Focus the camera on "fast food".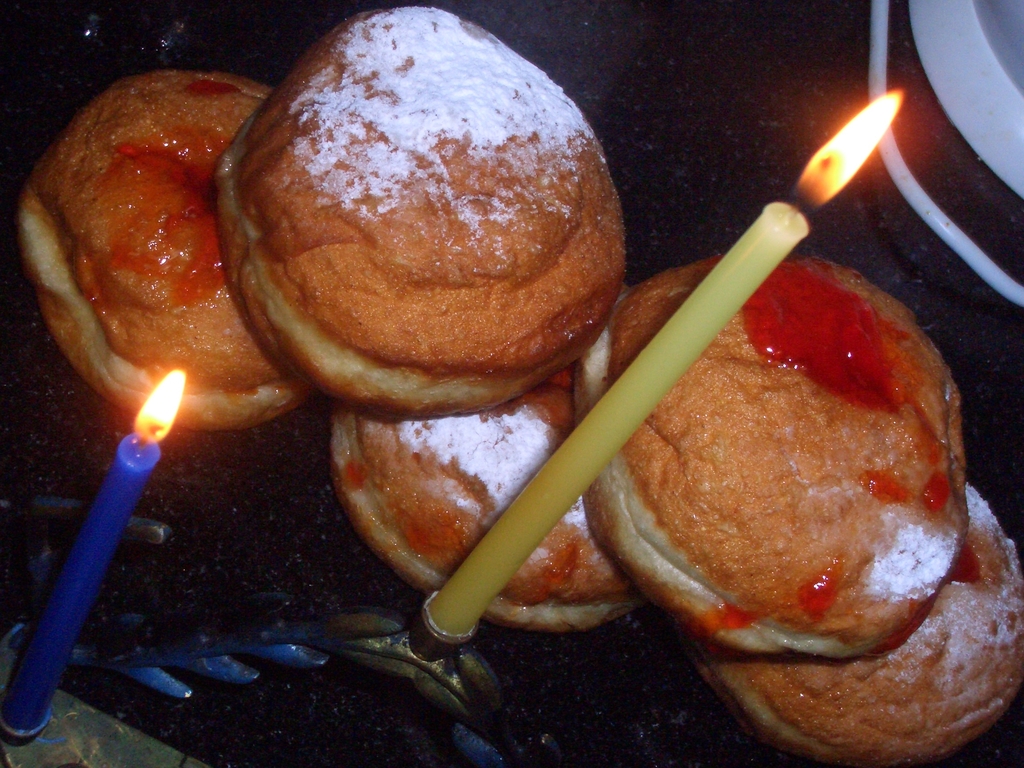
Focus region: rect(223, 12, 625, 418).
